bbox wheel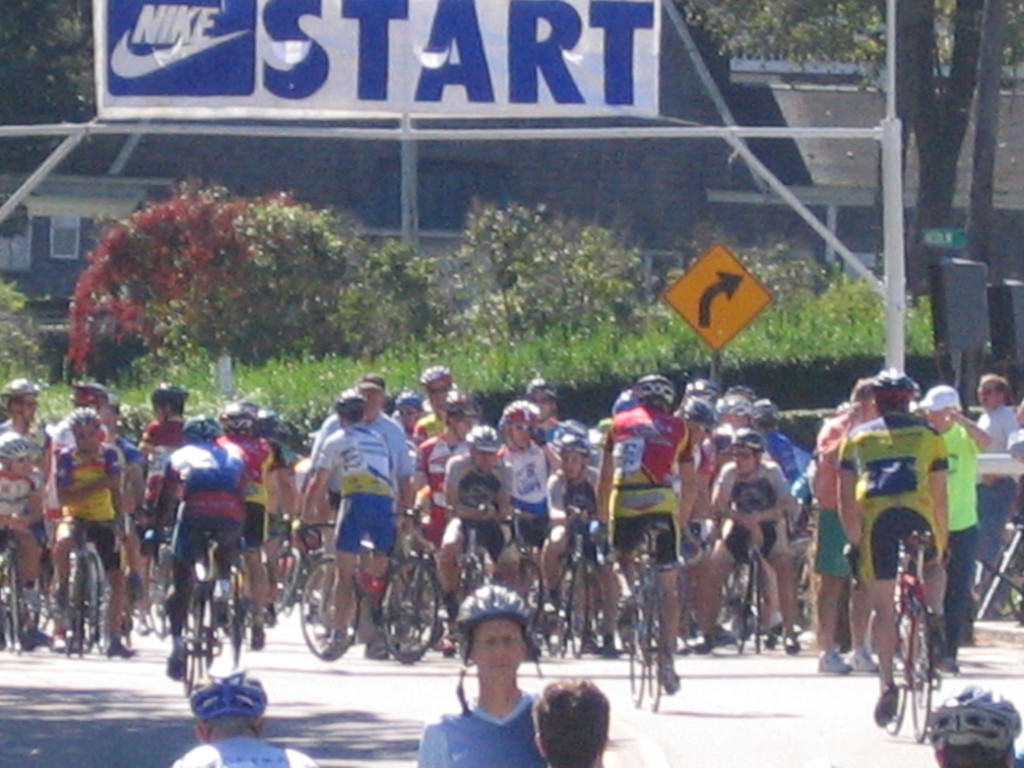
bbox(882, 587, 950, 717)
